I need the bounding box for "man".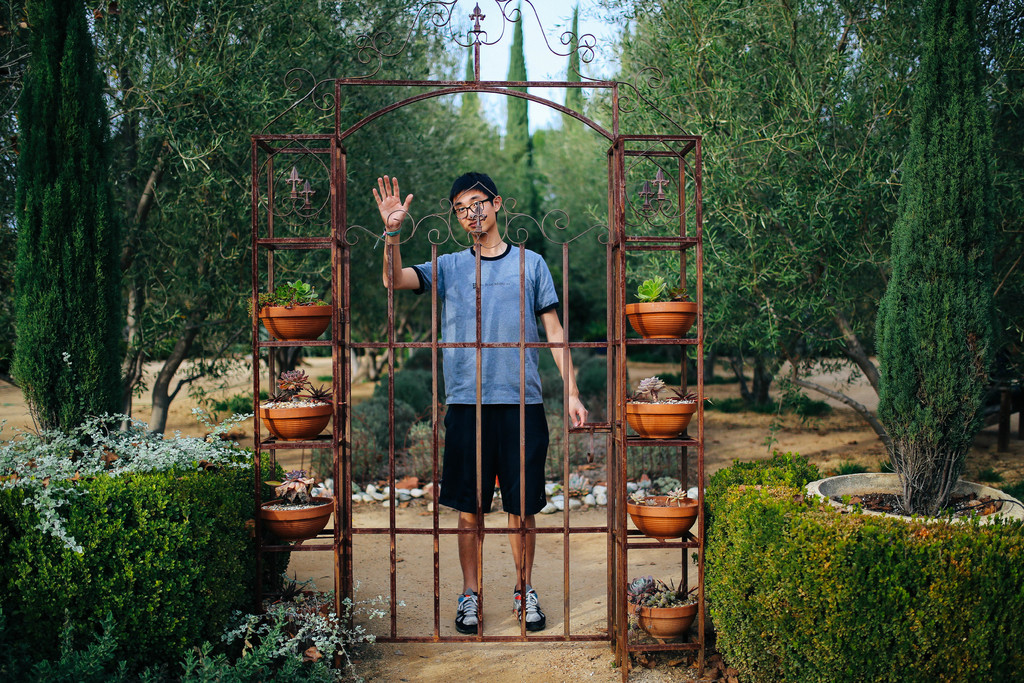
Here it is: (372,175,591,631).
